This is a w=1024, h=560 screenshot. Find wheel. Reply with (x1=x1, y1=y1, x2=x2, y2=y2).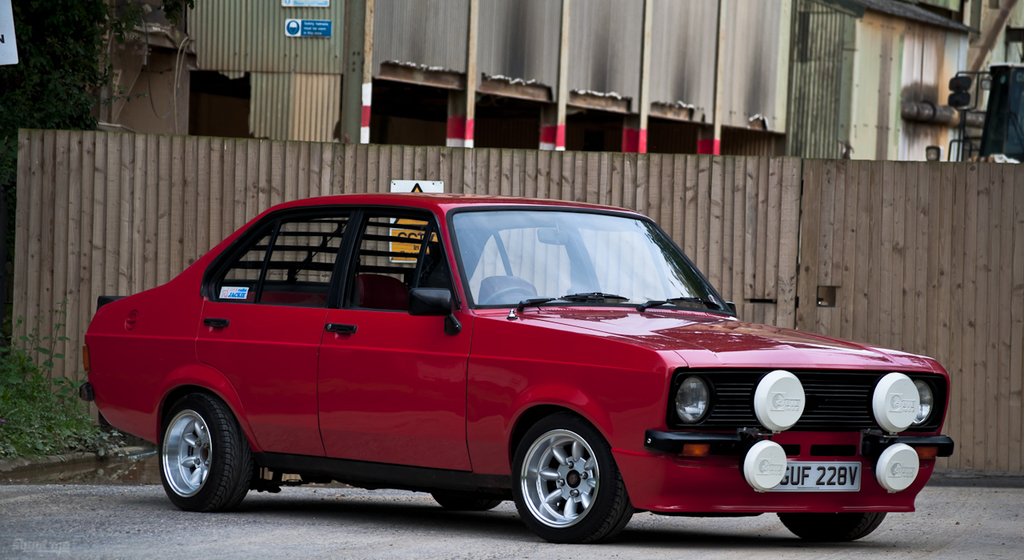
(x1=156, y1=384, x2=243, y2=510).
